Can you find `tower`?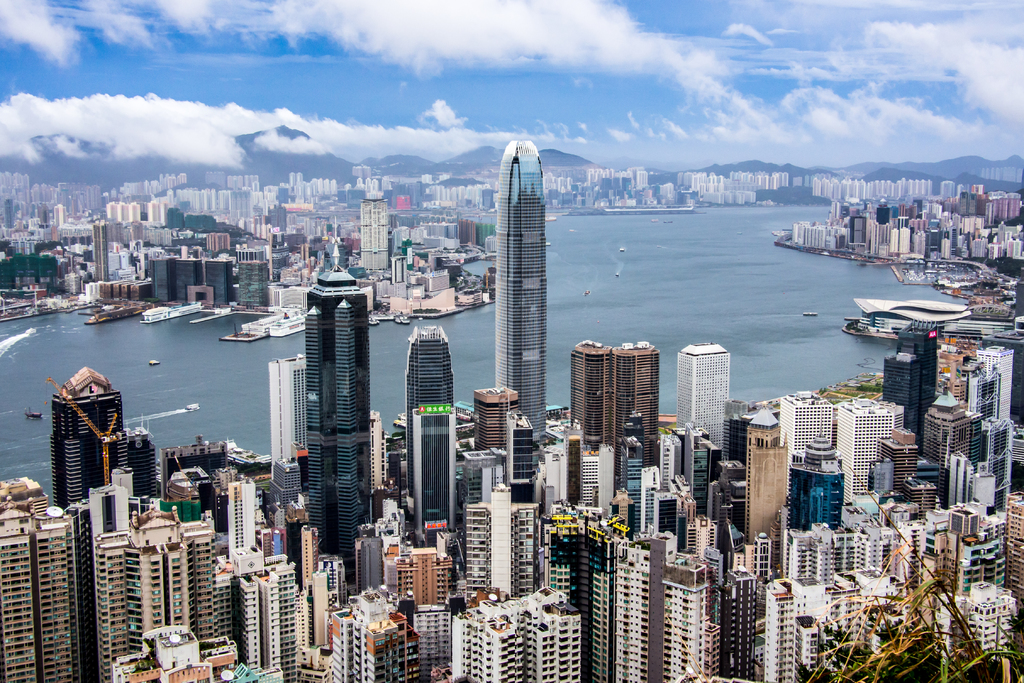
Yes, bounding box: [235, 569, 316, 682].
